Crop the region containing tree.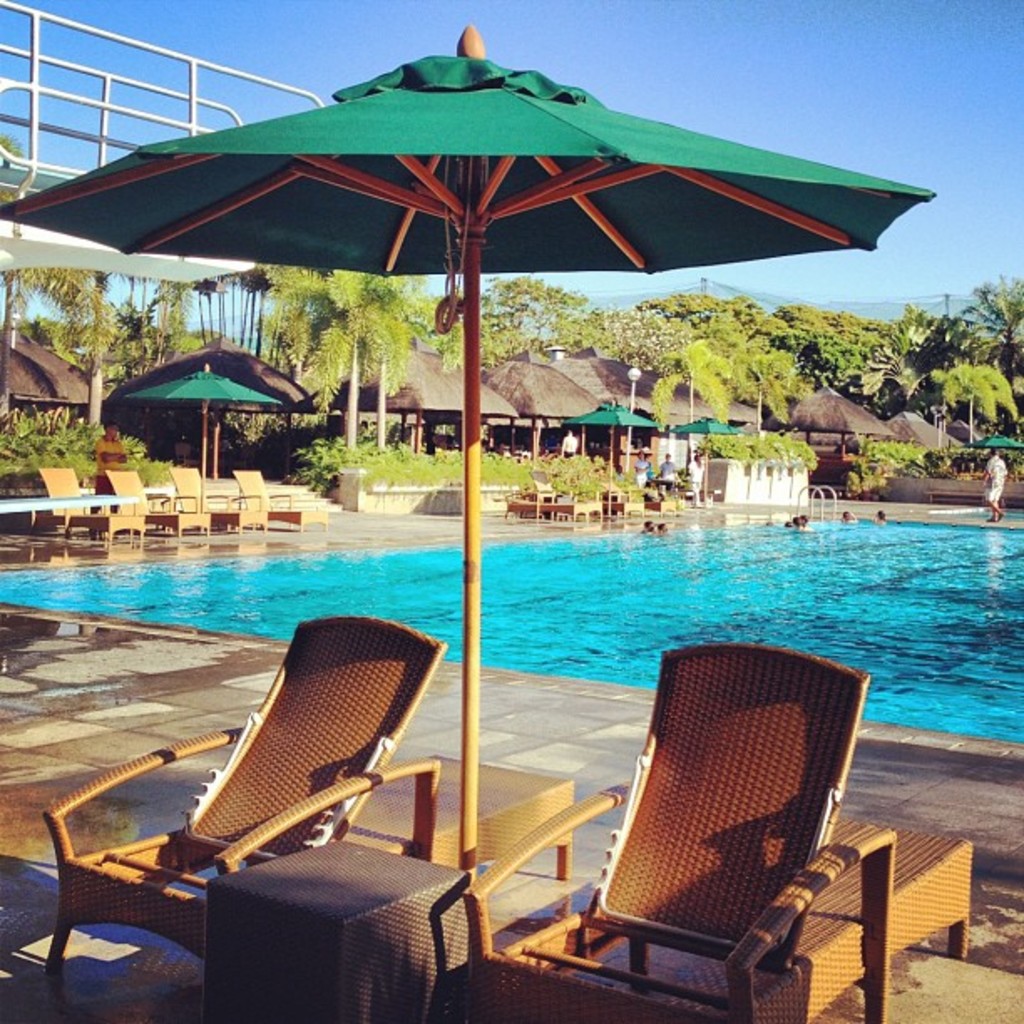
Crop region: 0,136,30,415.
